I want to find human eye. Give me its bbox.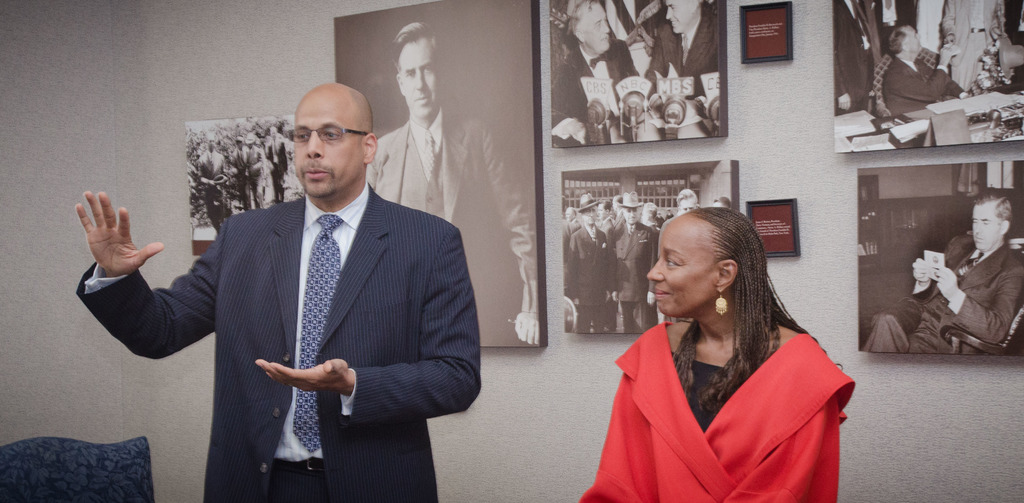
291:130:314:145.
